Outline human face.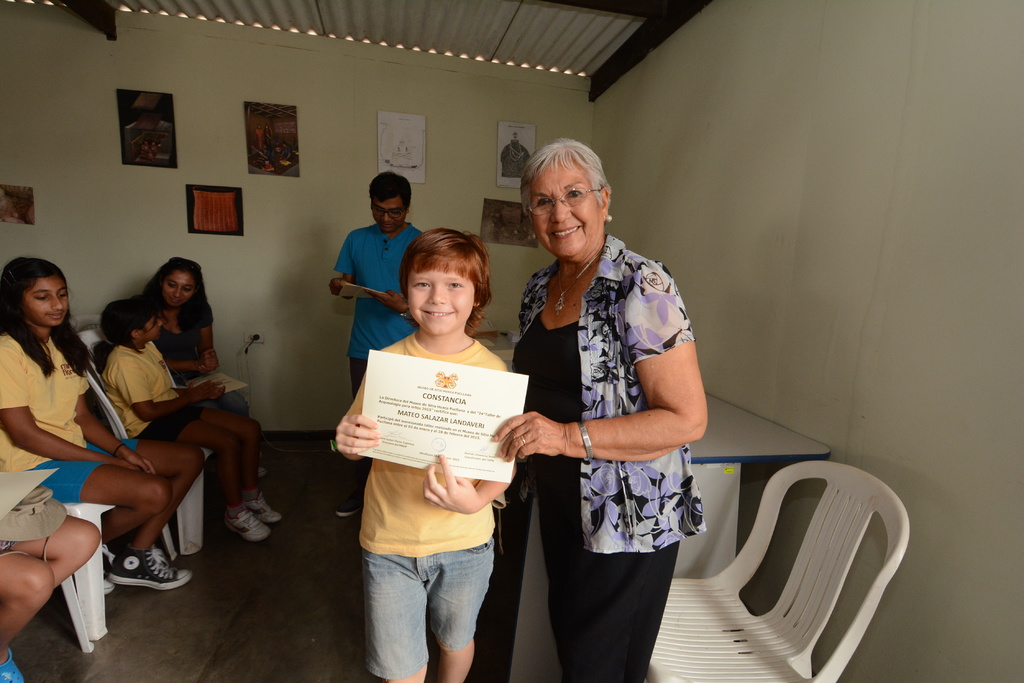
Outline: Rect(157, 262, 196, 305).
